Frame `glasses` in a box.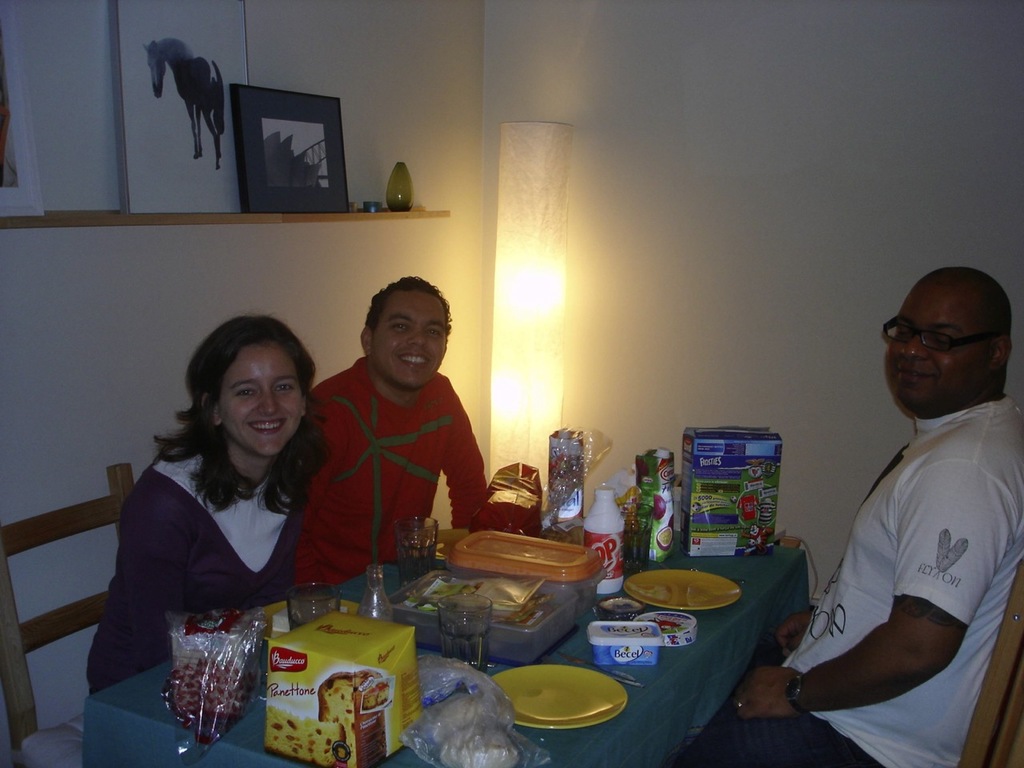
bbox(882, 311, 998, 355).
